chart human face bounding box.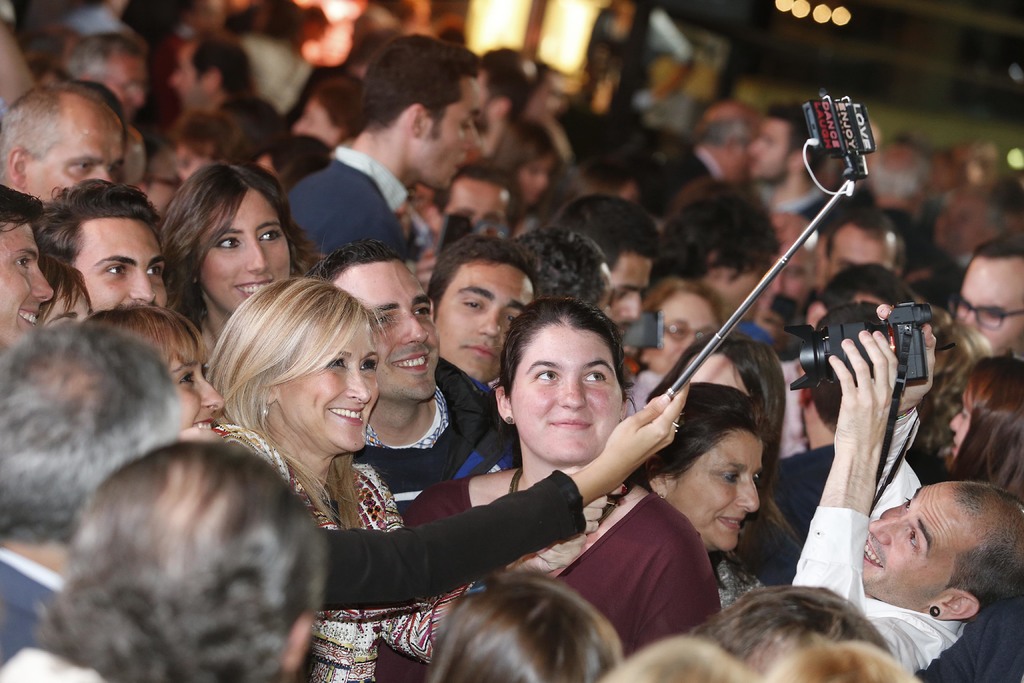
Charted: box=[292, 317, 382, 461].
